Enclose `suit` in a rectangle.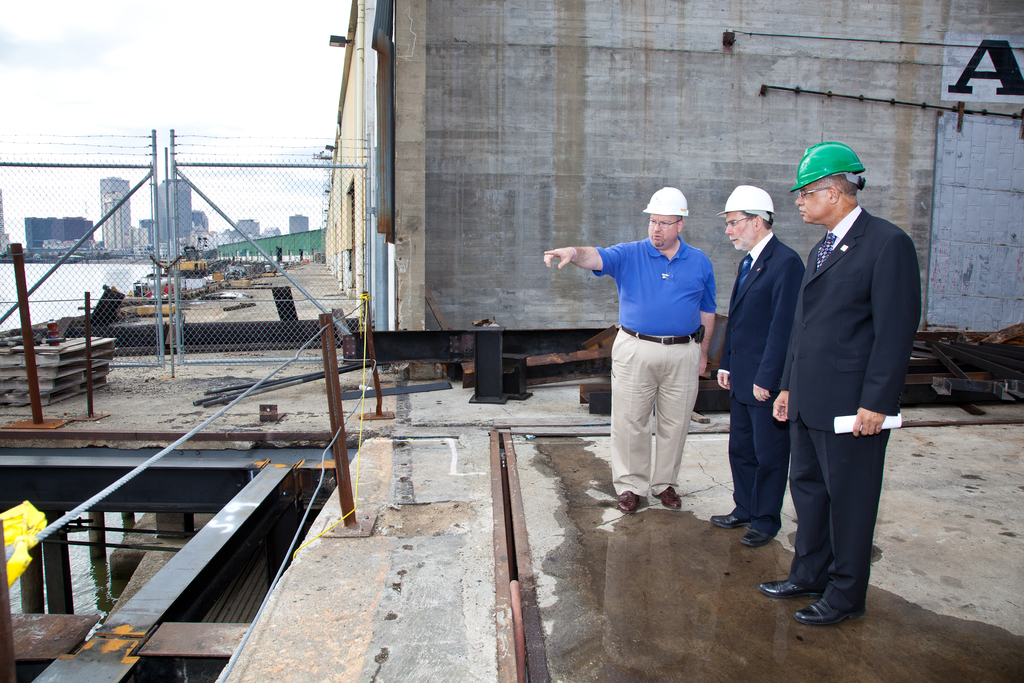
719 234 807 533.
